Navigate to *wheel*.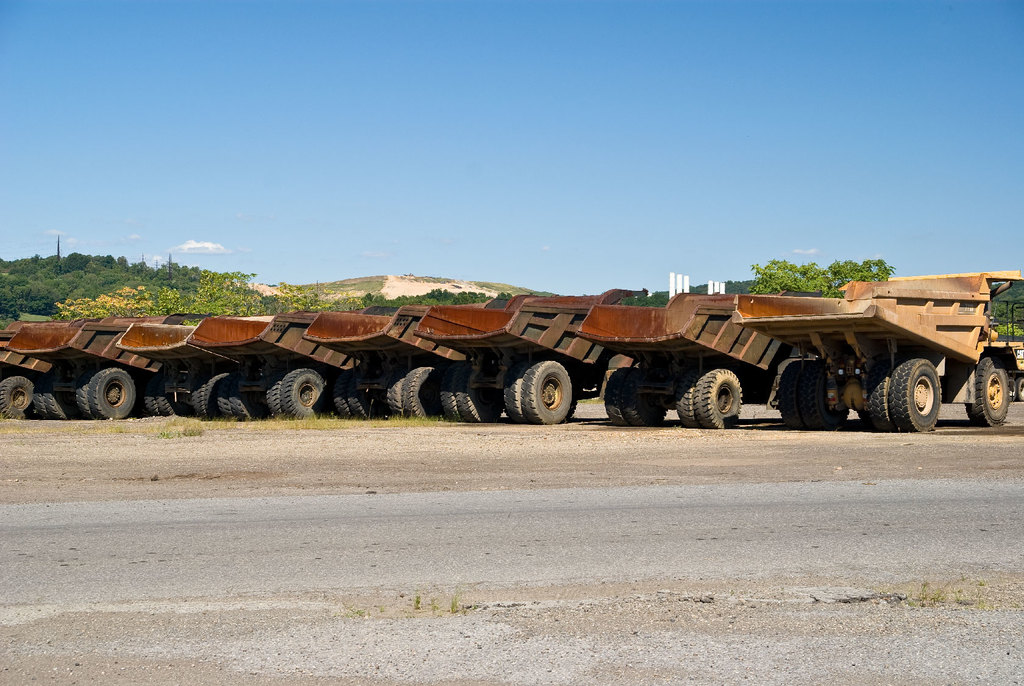
Navigation target: pyautogui.locateOnScreen(90, 364, 136, 418).
